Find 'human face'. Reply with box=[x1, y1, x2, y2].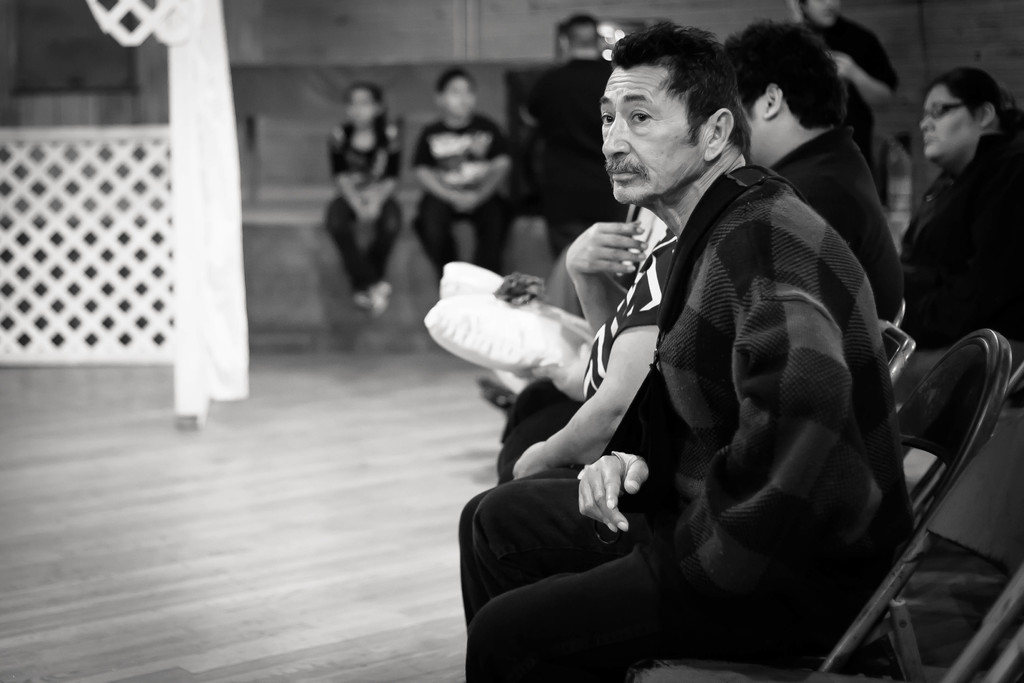
box=[601, 67, 703, 205].
